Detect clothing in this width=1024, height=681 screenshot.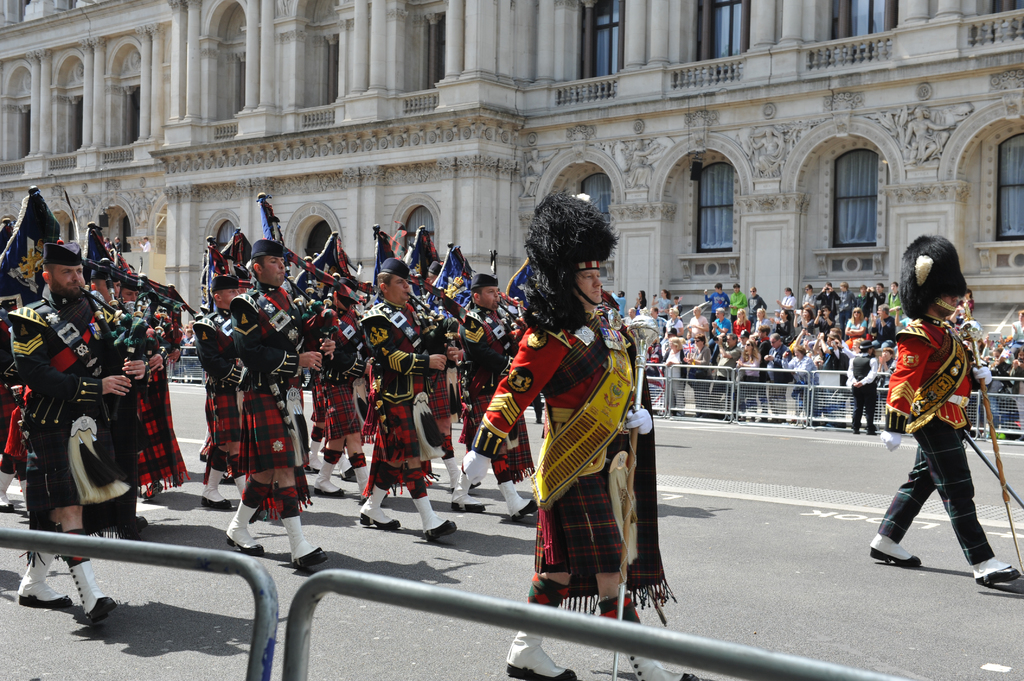
Detection: detection(730, 291, 742, 319).
